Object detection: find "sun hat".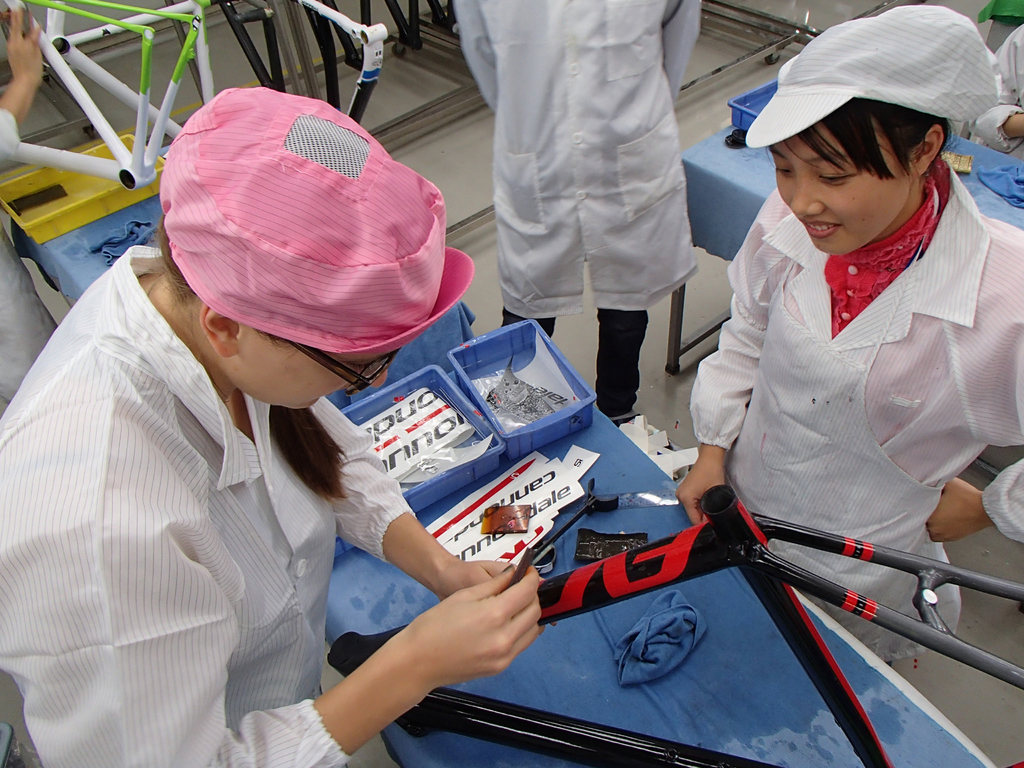
select_region(742, 10, 1002, 145).
